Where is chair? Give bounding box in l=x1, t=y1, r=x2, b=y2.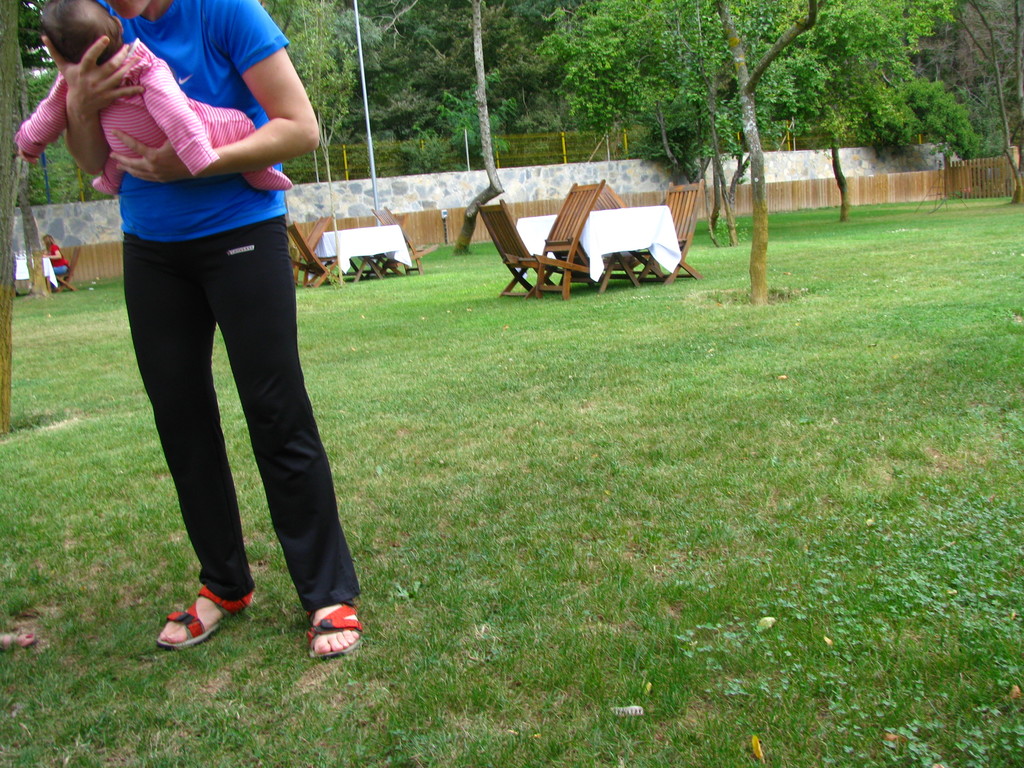
l=593, t=184, r=662, b=302.
